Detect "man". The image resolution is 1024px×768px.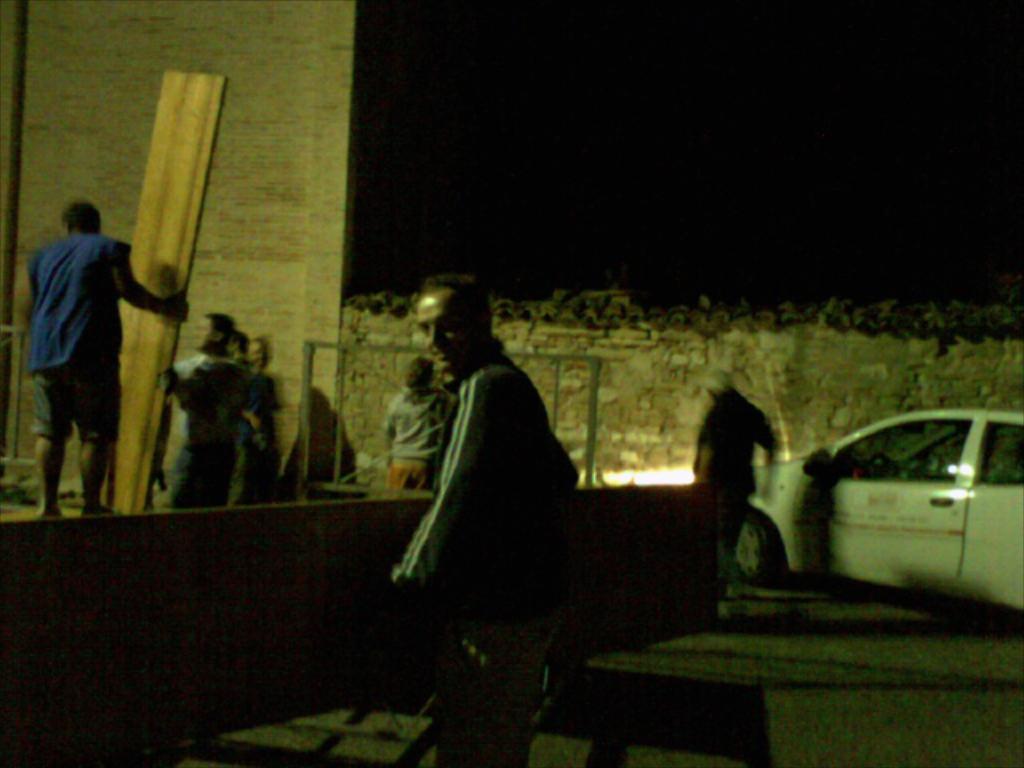
l=30, t=202, r=186, b=518.
